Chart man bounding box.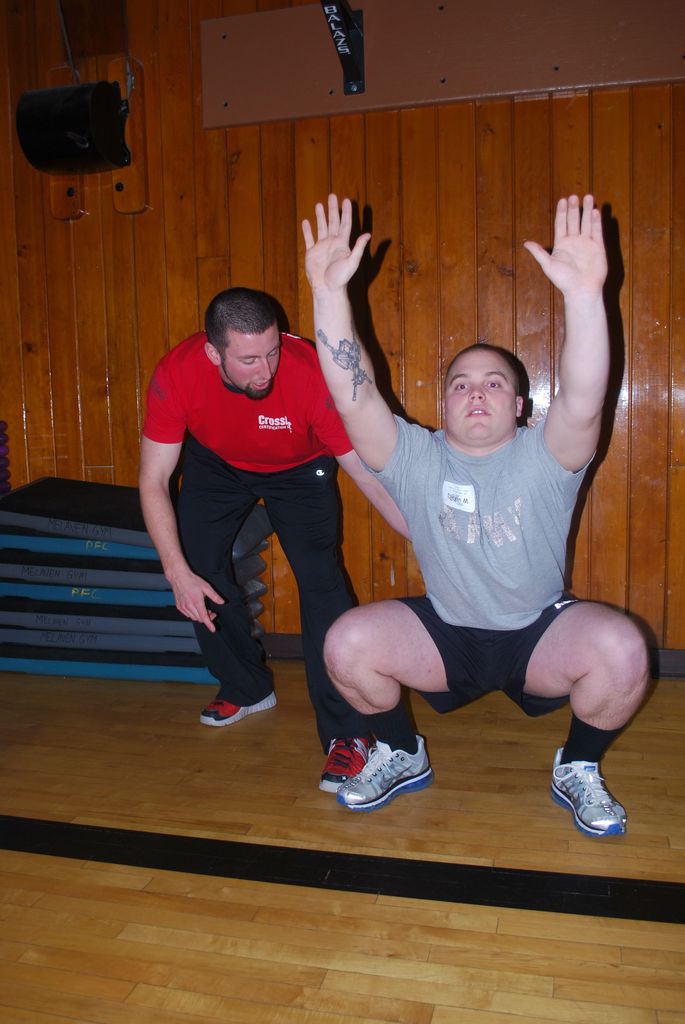
Charted: pyautogui.locateOnScreen(133, 283, 412, 796).
